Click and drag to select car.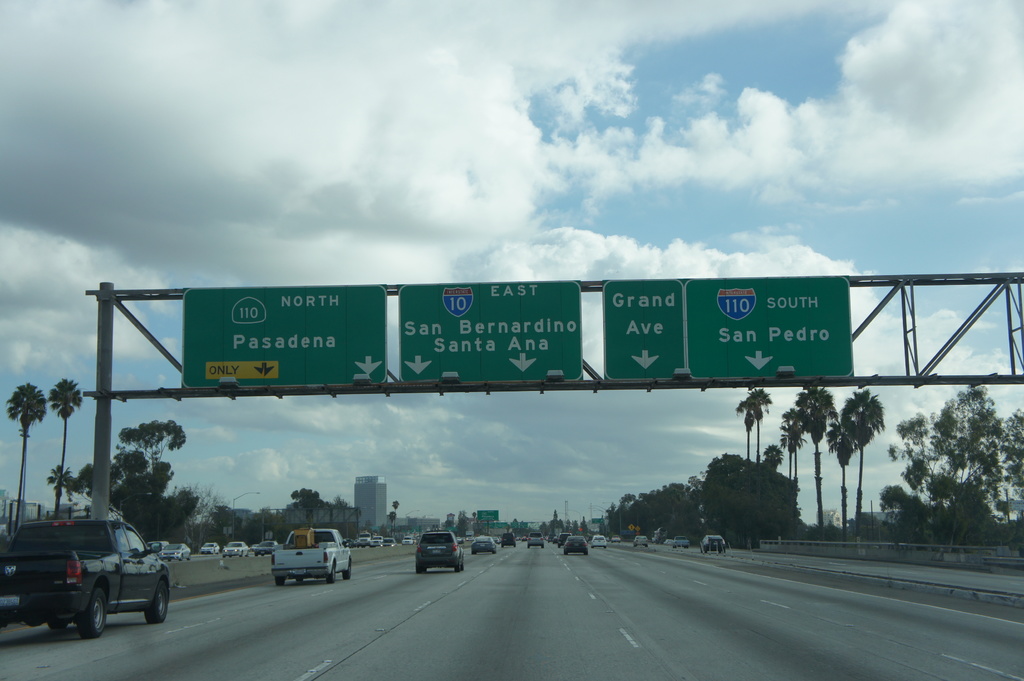
Selection: 456,539,461,544.
